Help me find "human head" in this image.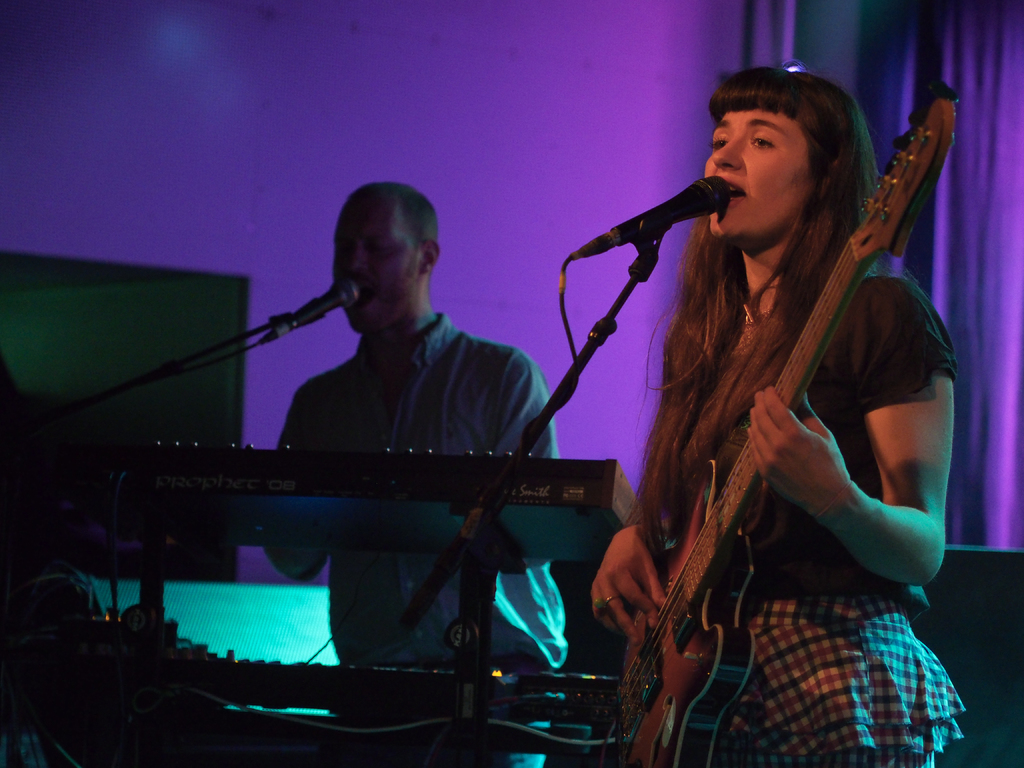
Found it: crop(699, 74, 872, 246).
